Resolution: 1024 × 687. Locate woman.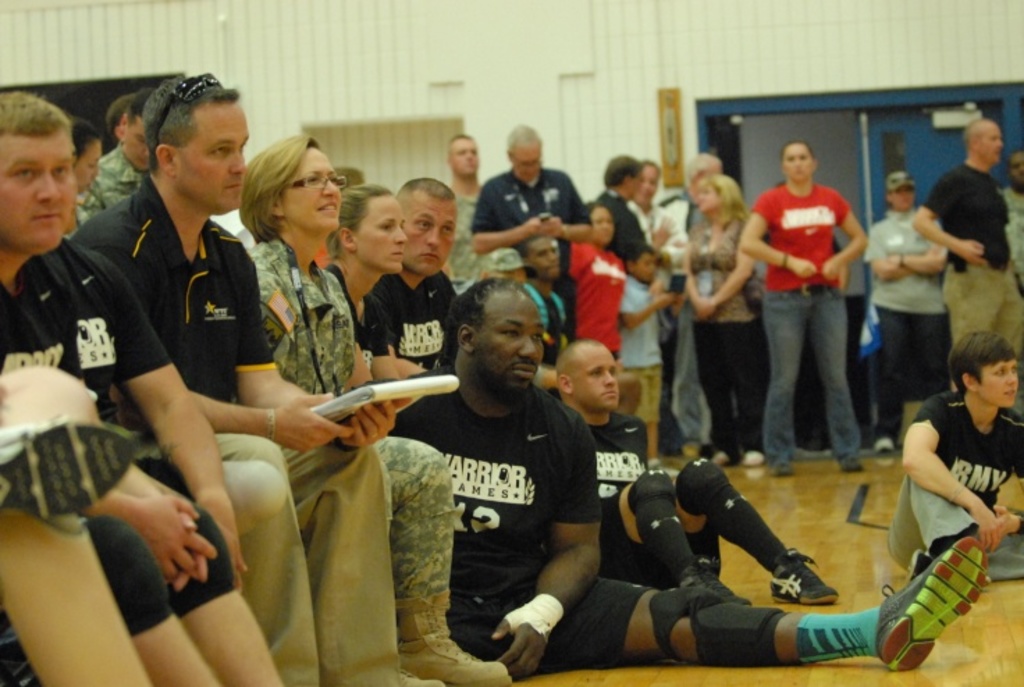
BBox(888, 328, 1023, 587).
